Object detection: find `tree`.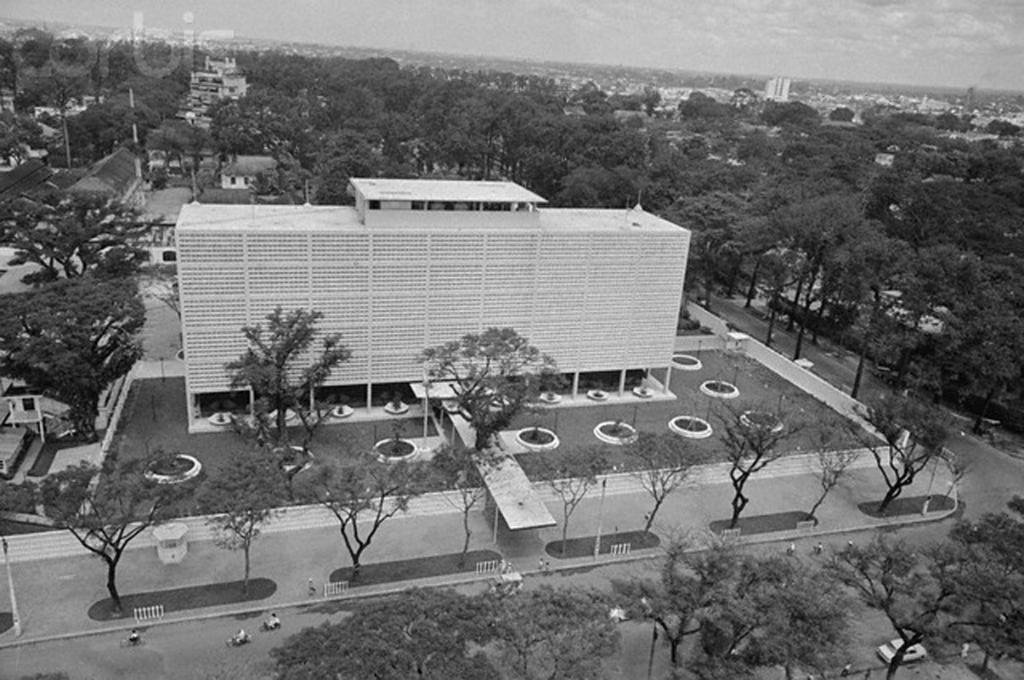
199 450 294 592.
